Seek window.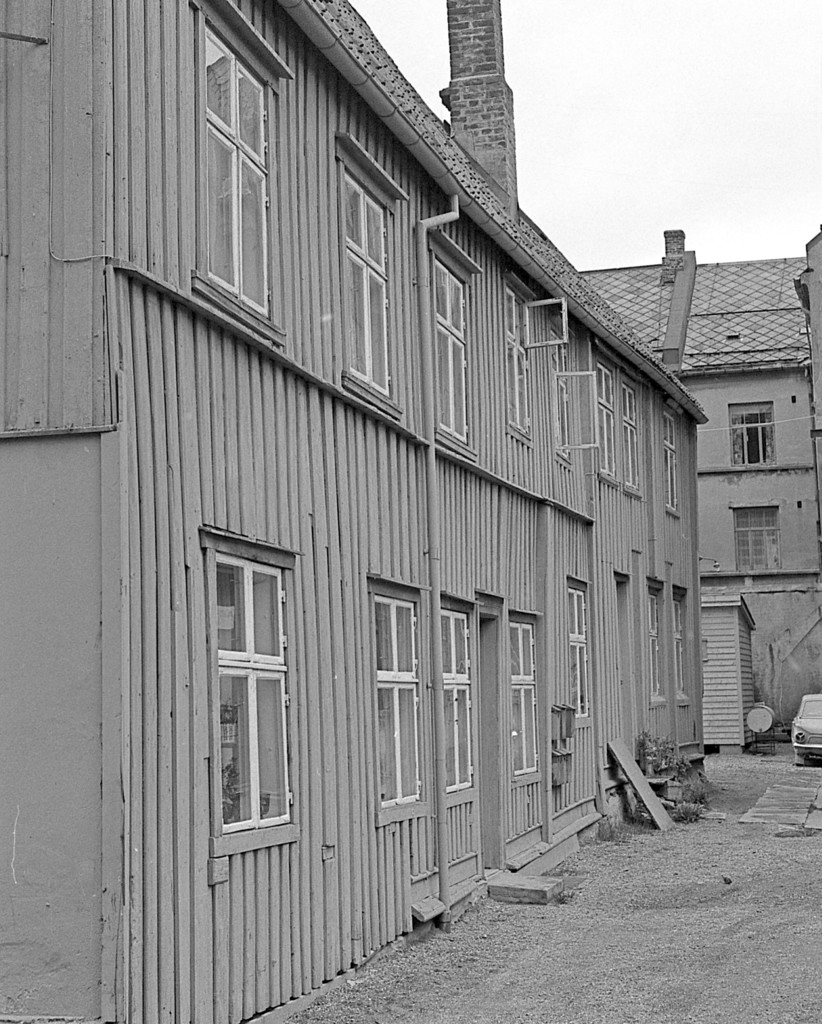
663, 406, 682, 511.
